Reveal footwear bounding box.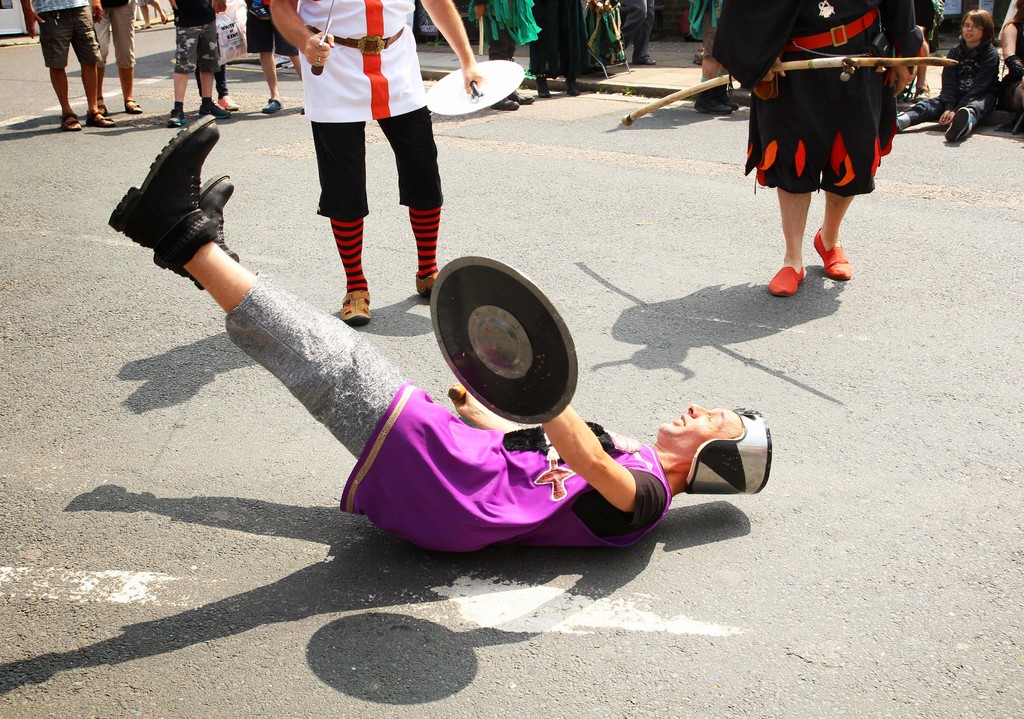
Revealed: <region>510, 88, 530, 104</region>.
